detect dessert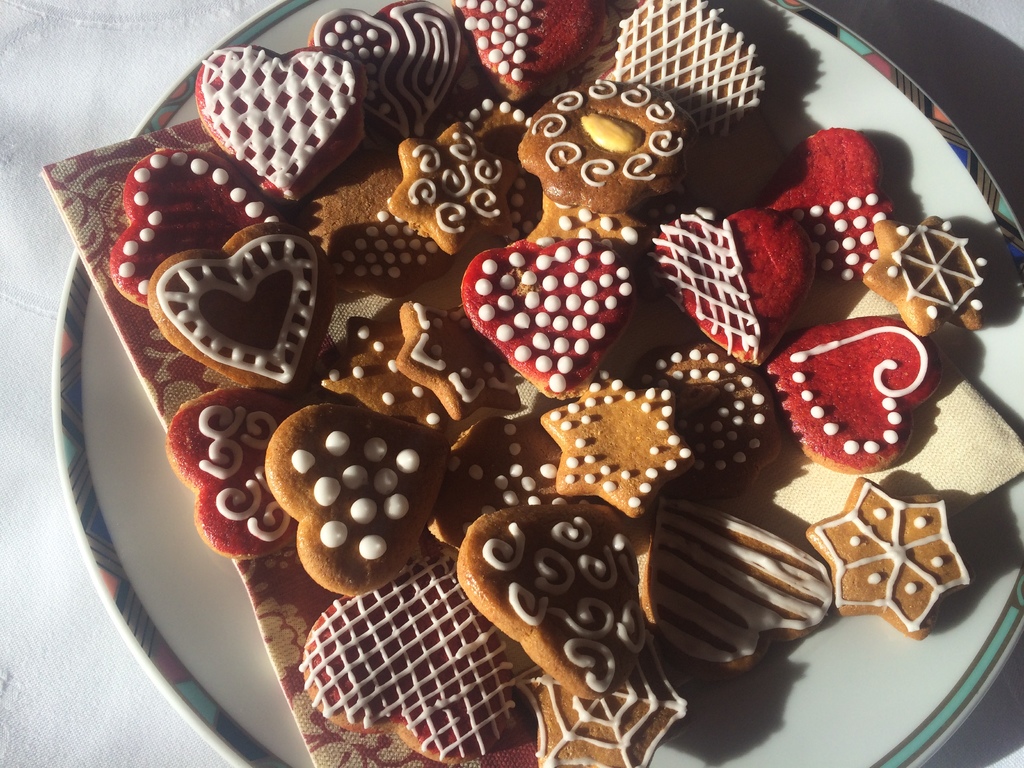
x1=428, y1=425, x2=548, y2=548
